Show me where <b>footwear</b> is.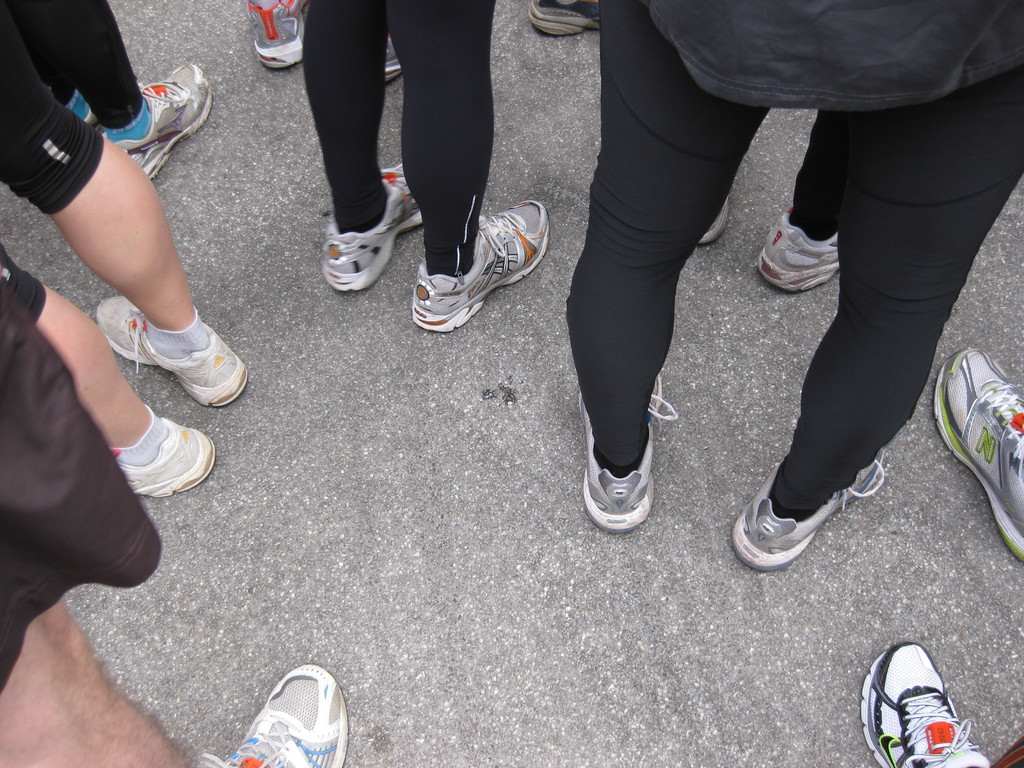
<b>footwear</b> is at rect(99, 292, 241, 408).
